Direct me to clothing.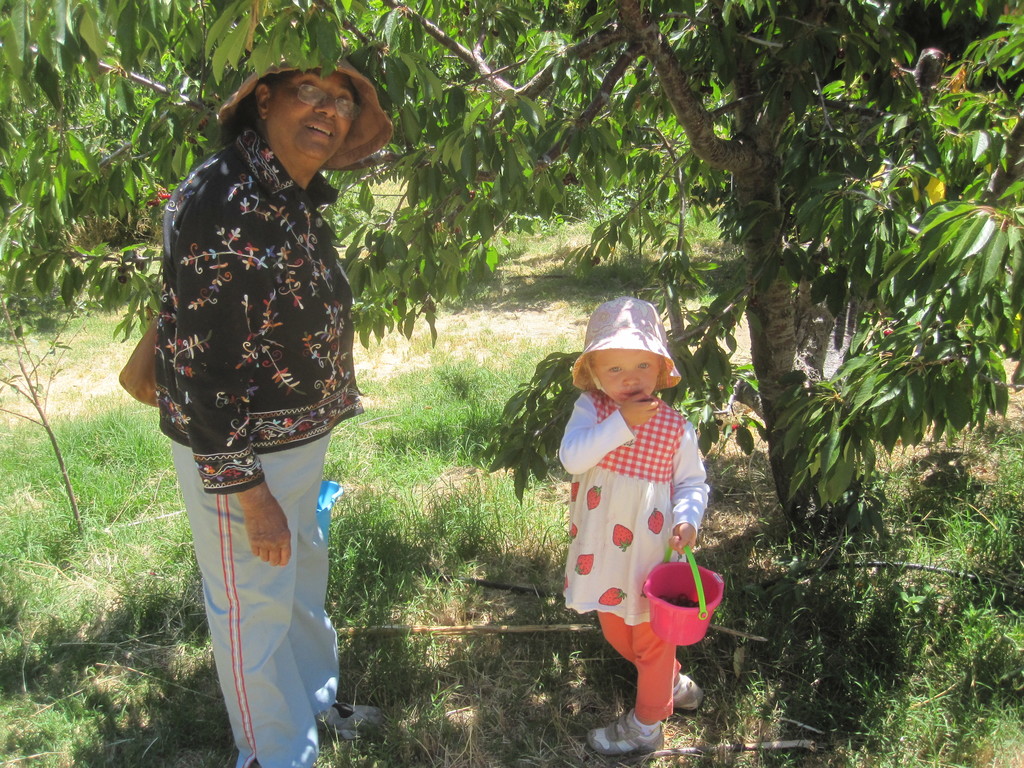
Direction: (x1=556, y1=394, x2=710, y2=724).
